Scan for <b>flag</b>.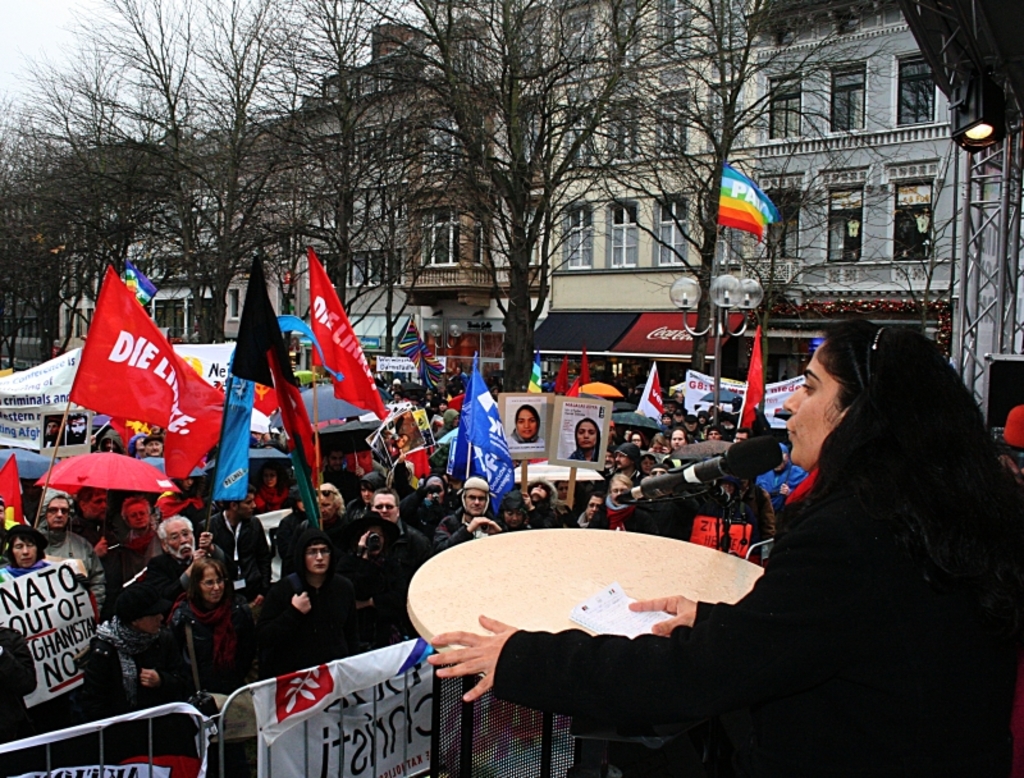
Scan result: left=639, top=361, right=663, bottom=427.
